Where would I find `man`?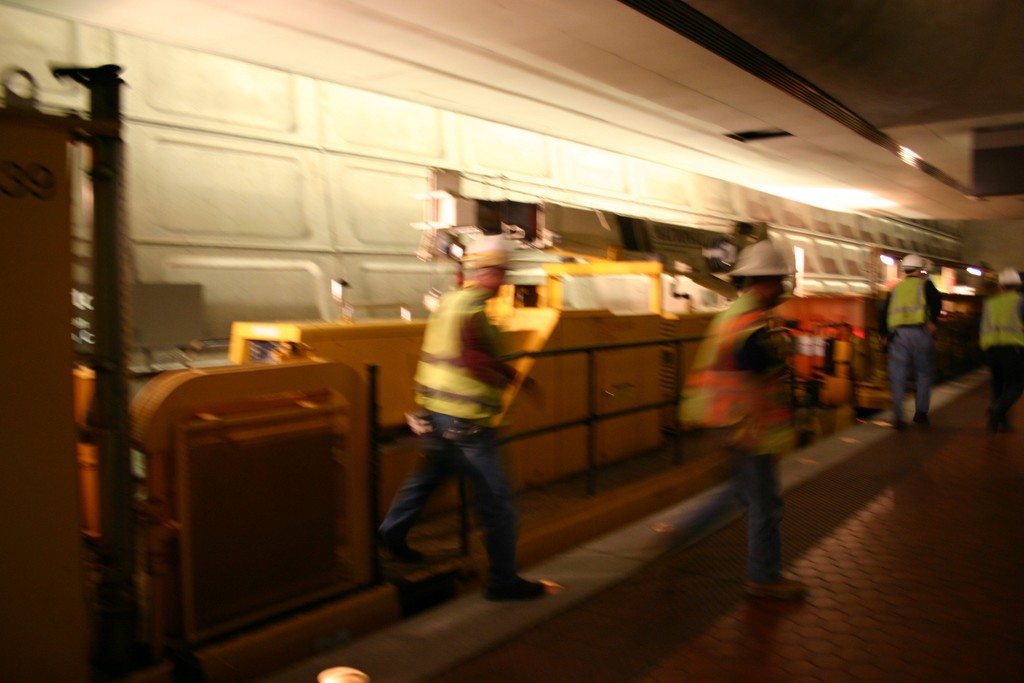
At bbox(876, 255, 936, 429).
